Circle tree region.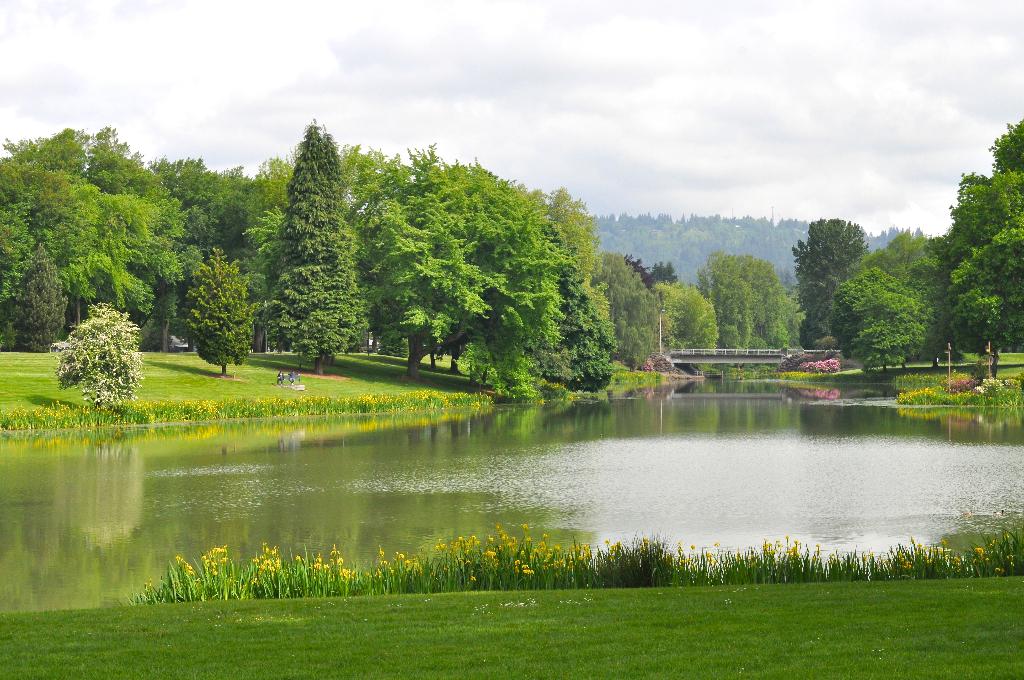
Region: 591:249:661:369.
